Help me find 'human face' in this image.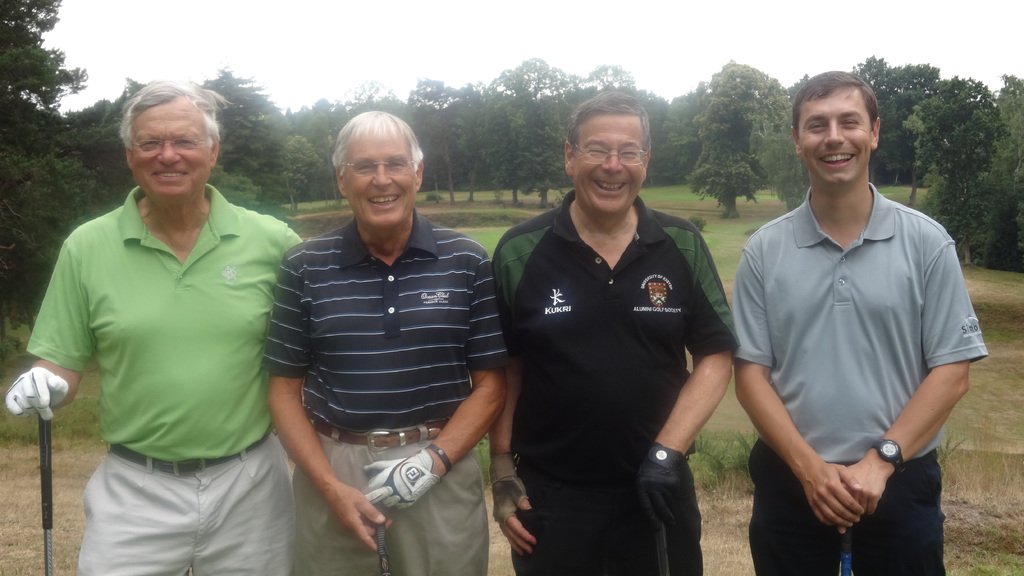
Found it: bbox=(799, 87, 873, 188).
